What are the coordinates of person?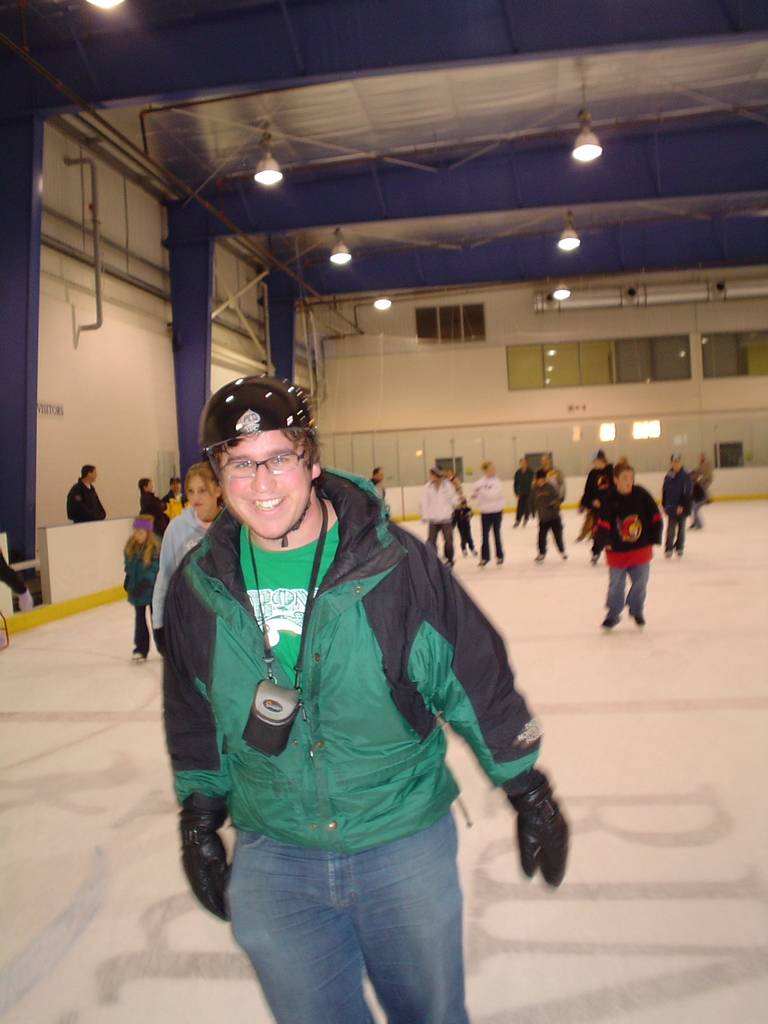
bbox=[142, 461, 226, 652].
